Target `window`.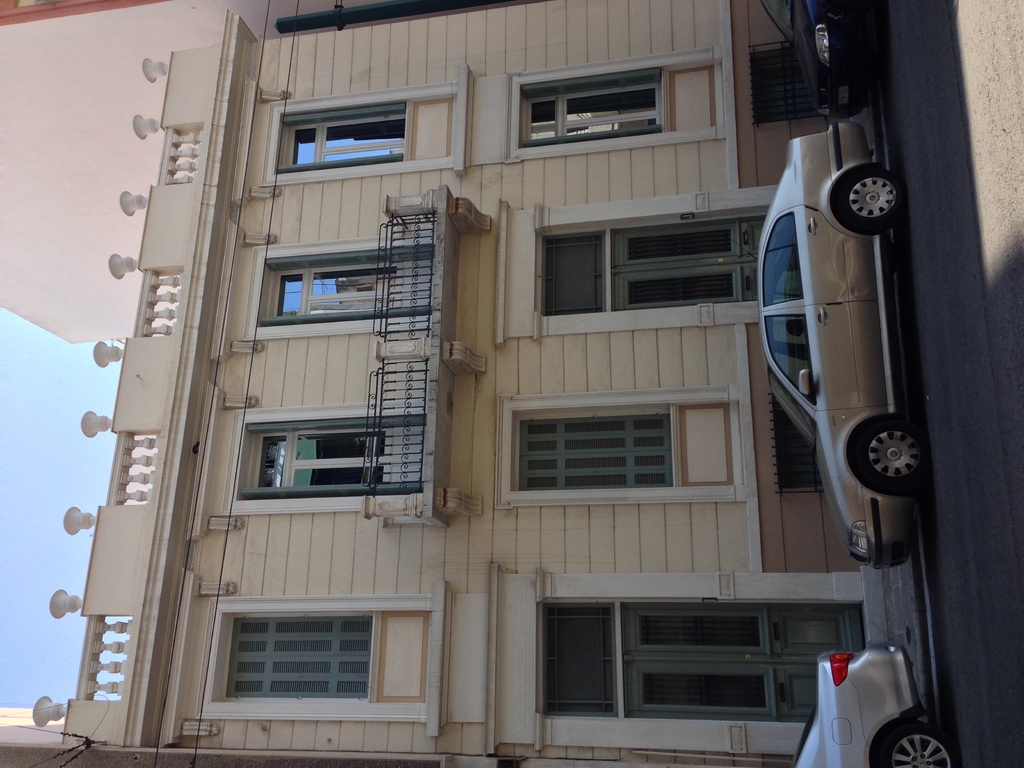
Target region: detection(498, 48, 726, 163).
